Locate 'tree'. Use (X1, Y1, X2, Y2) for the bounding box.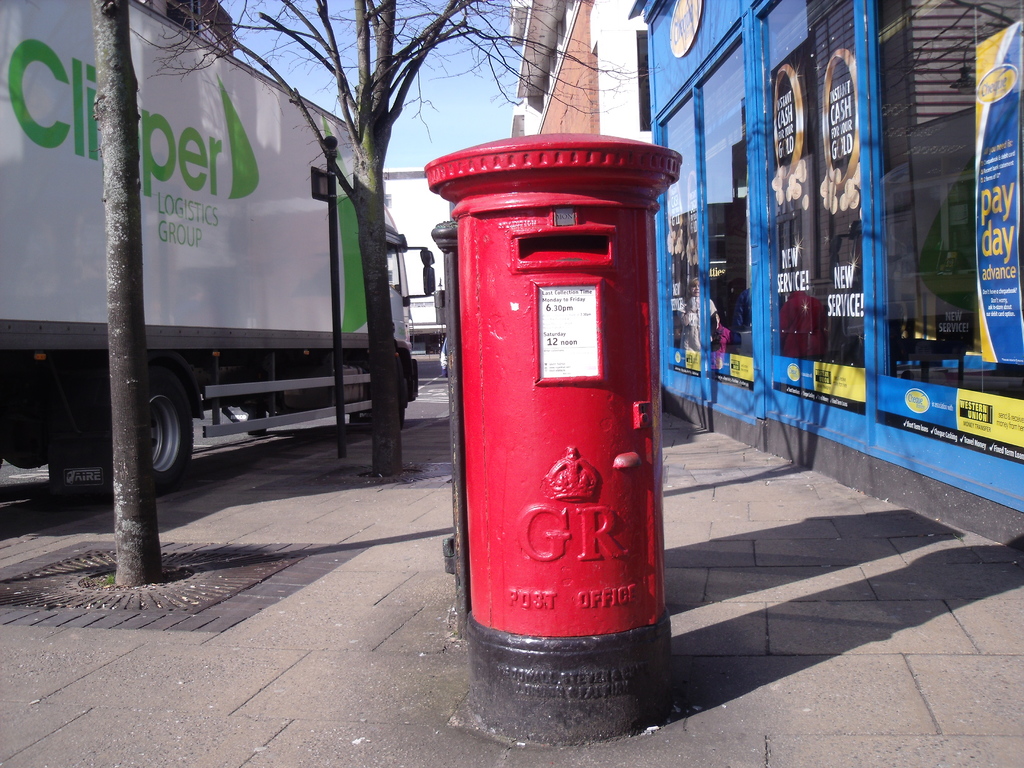
(90, 0, 164, 590).
